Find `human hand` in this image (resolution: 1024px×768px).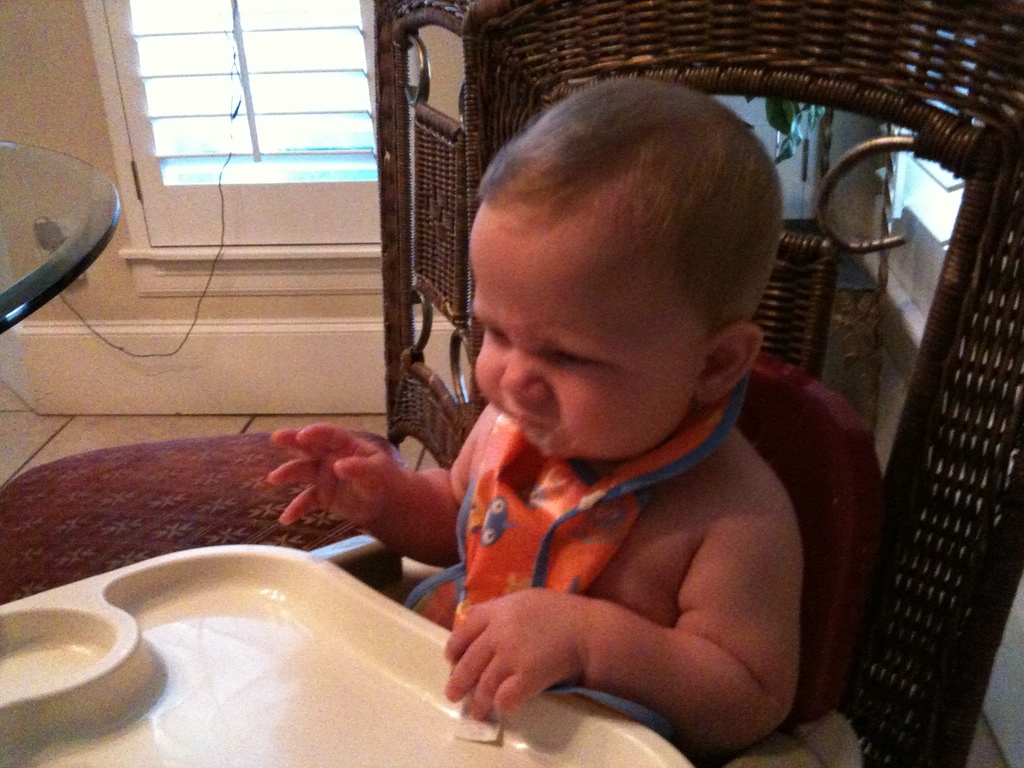
<region>440, 584, 584, 721</region>.
